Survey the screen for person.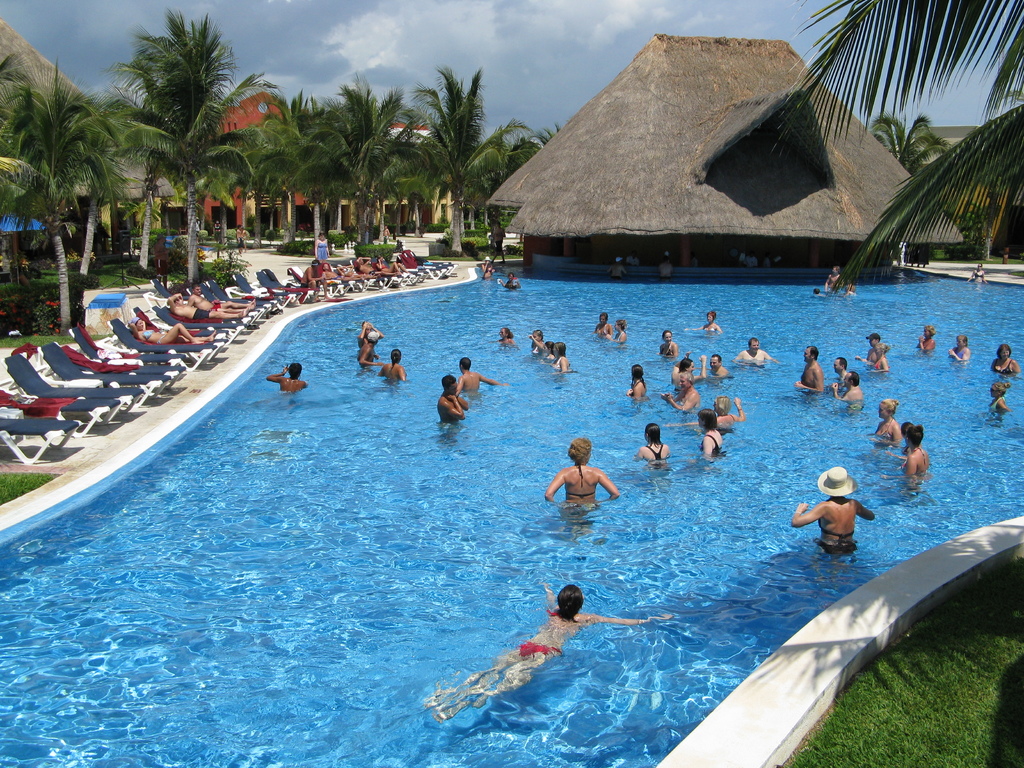
Survey found: 705, 310, 721, 331.
